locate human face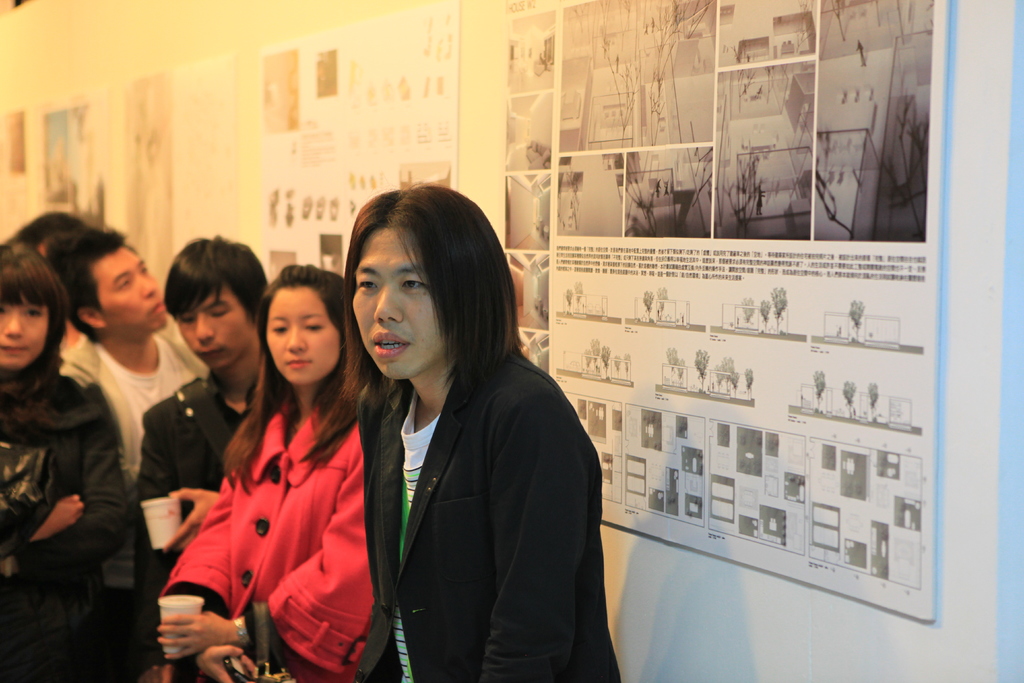
left=0, top=294, right=47, bottom=369
